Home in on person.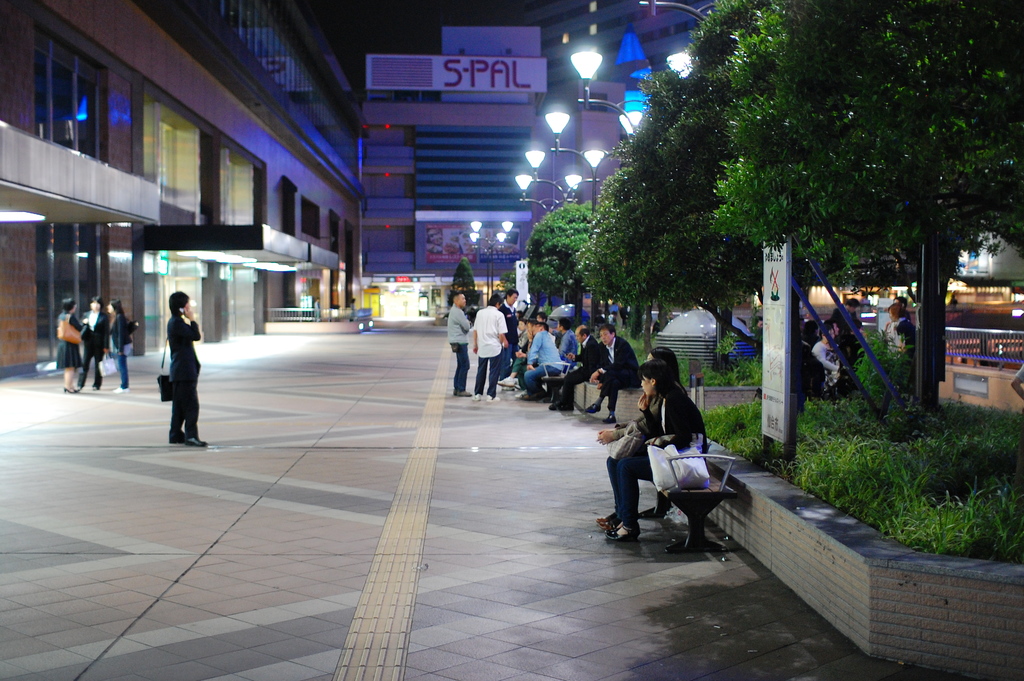
Homed in at (545, 322, 602, 416).
